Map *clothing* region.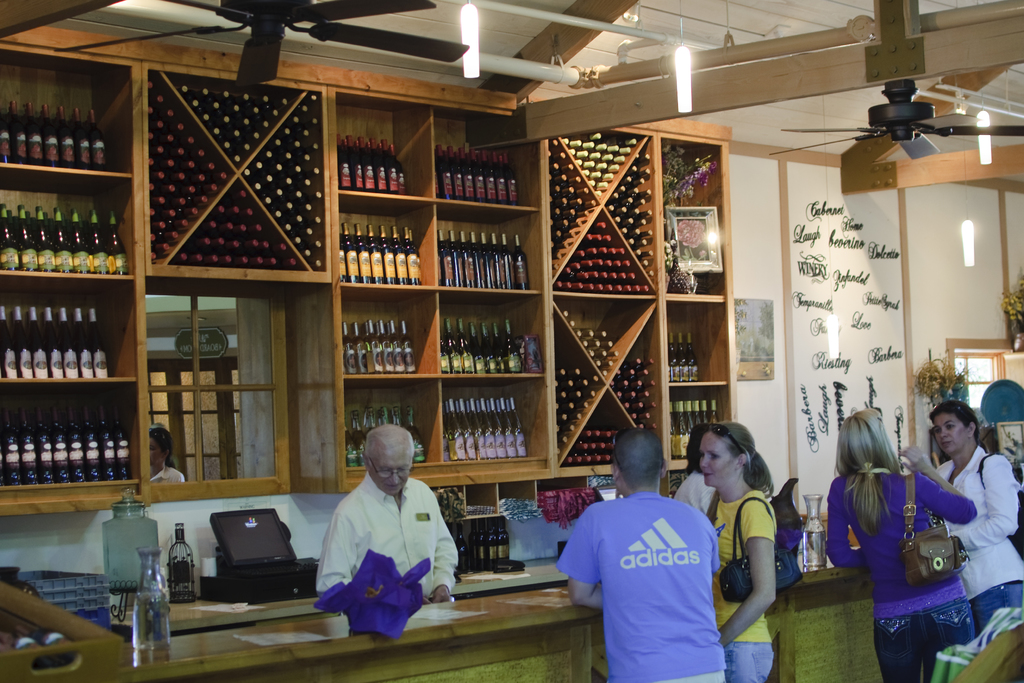
Mapped to (left=827, top=468, right=987, bottom=682).
